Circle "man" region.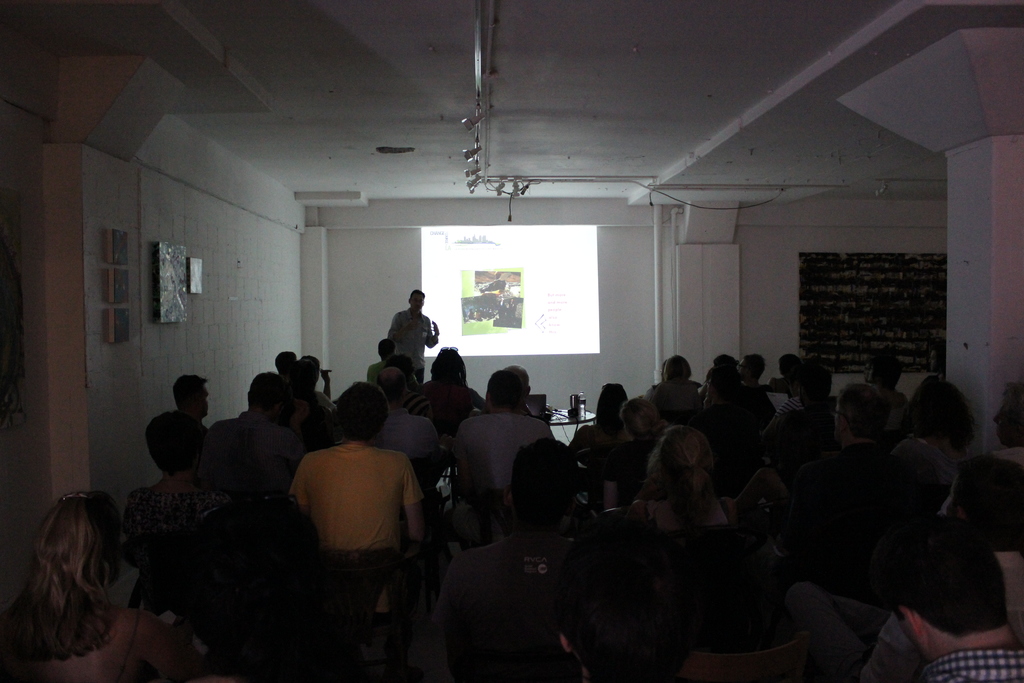
Region: region(459, 366, 554, 490).
